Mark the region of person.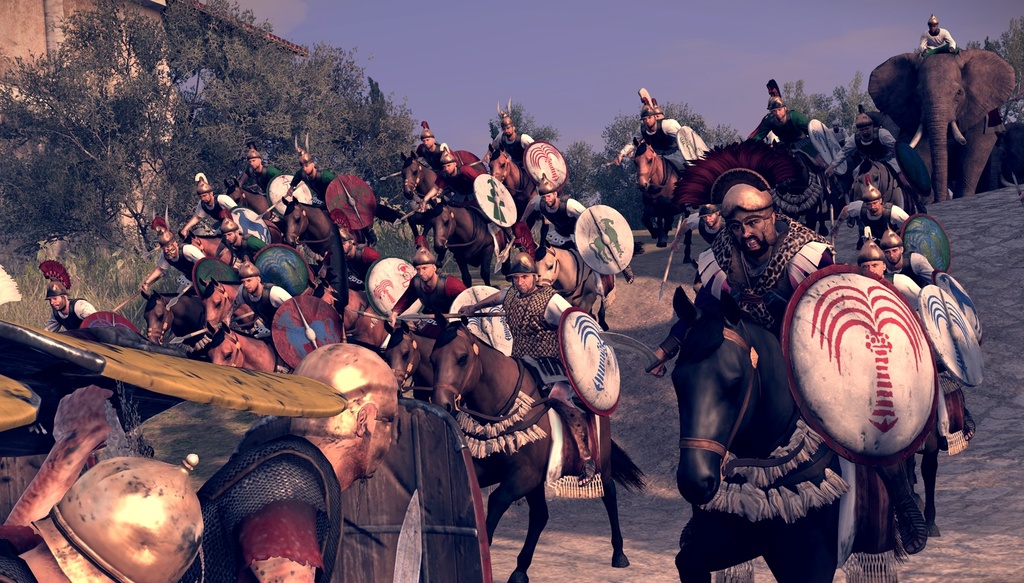
Region: {"x1": 0, "y1": 0, "x2": 961, "y2": 582}.
